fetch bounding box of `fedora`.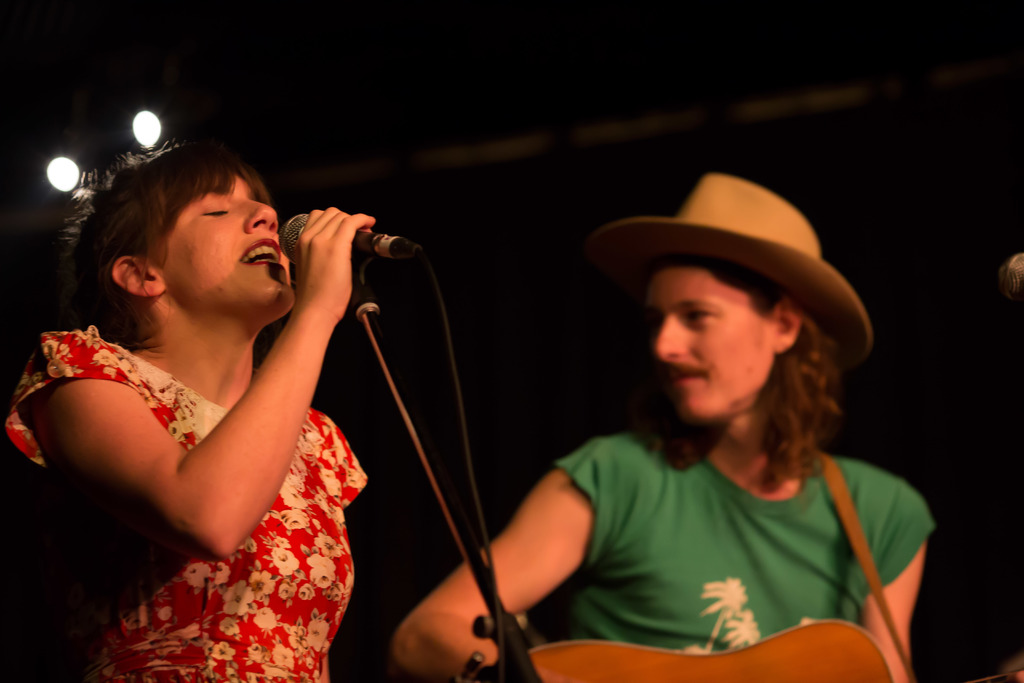
Bbox: Rect(585, 161, 870, 341).
